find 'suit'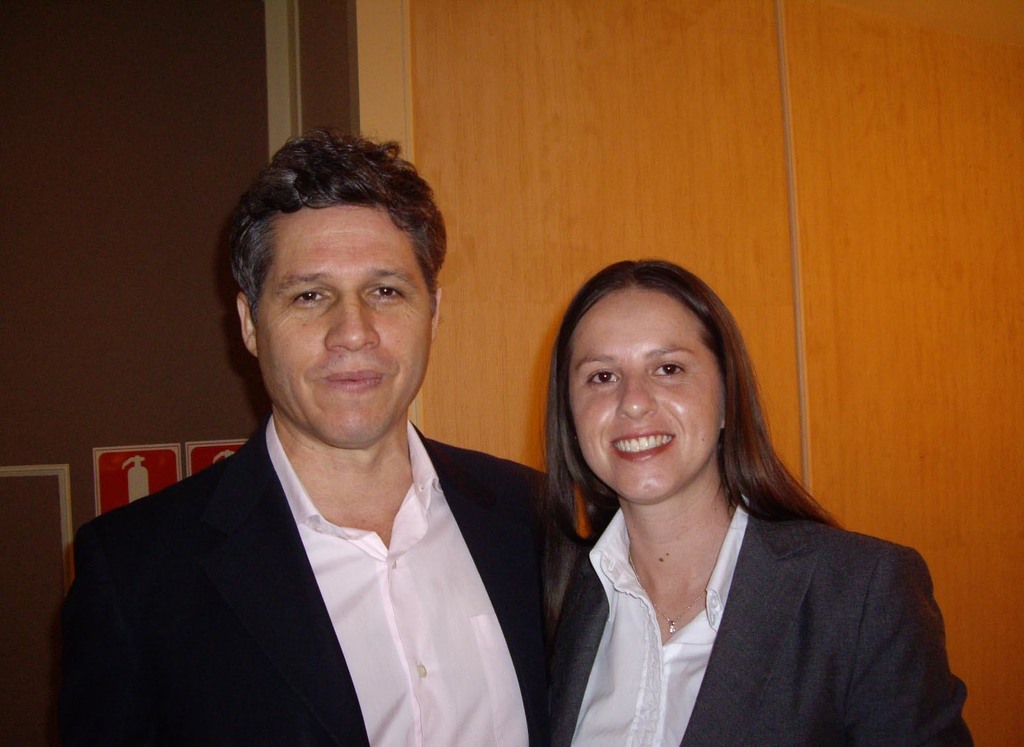
detection(547, 505, 980, 746)
